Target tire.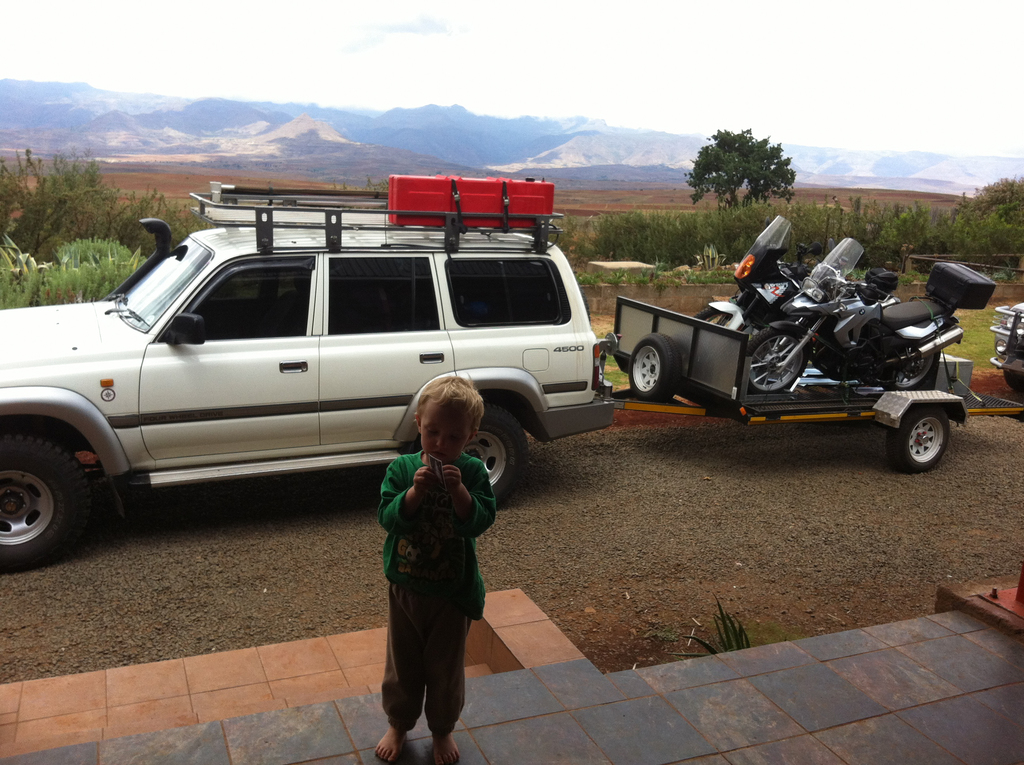
Target region: rect(0, 430, 93, 569).
